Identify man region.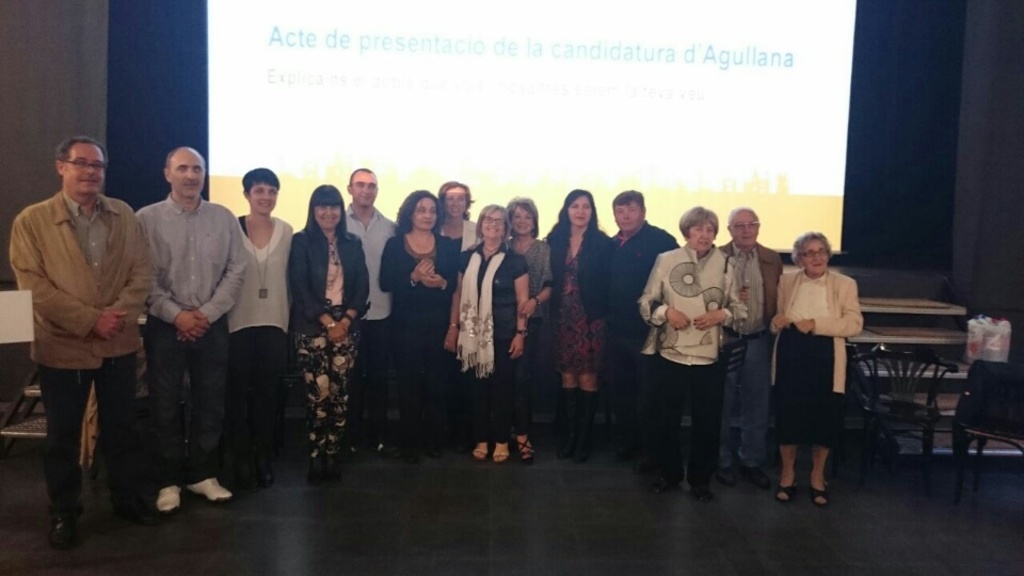
Region: bbox(11, 160, 153, 544).
